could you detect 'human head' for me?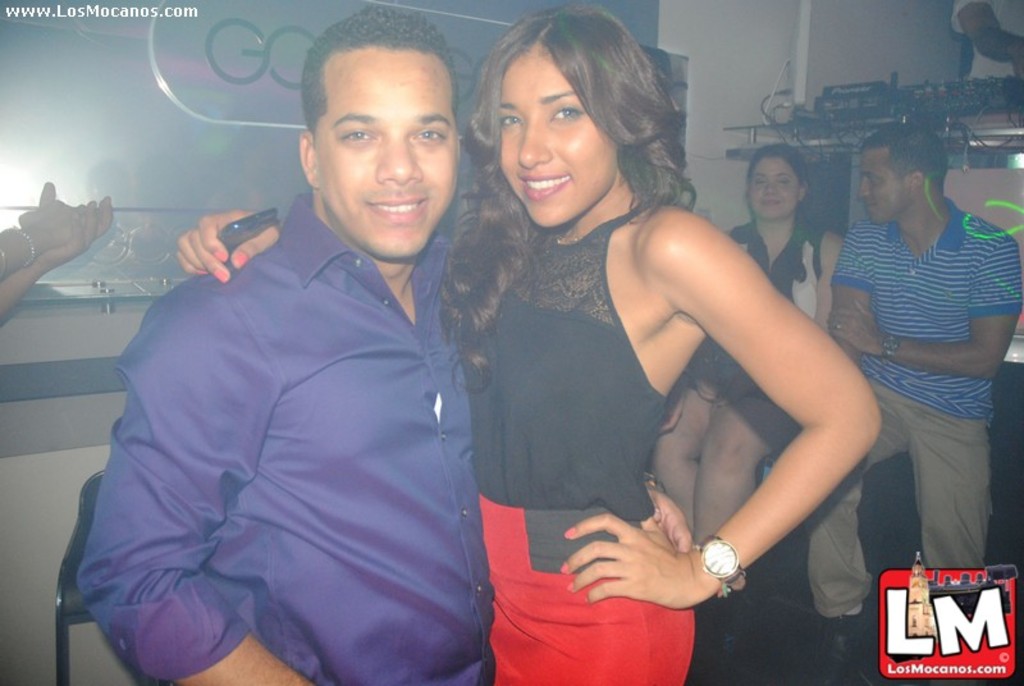
Detection result: (left=745, top=143, right=804, bottom=221).
